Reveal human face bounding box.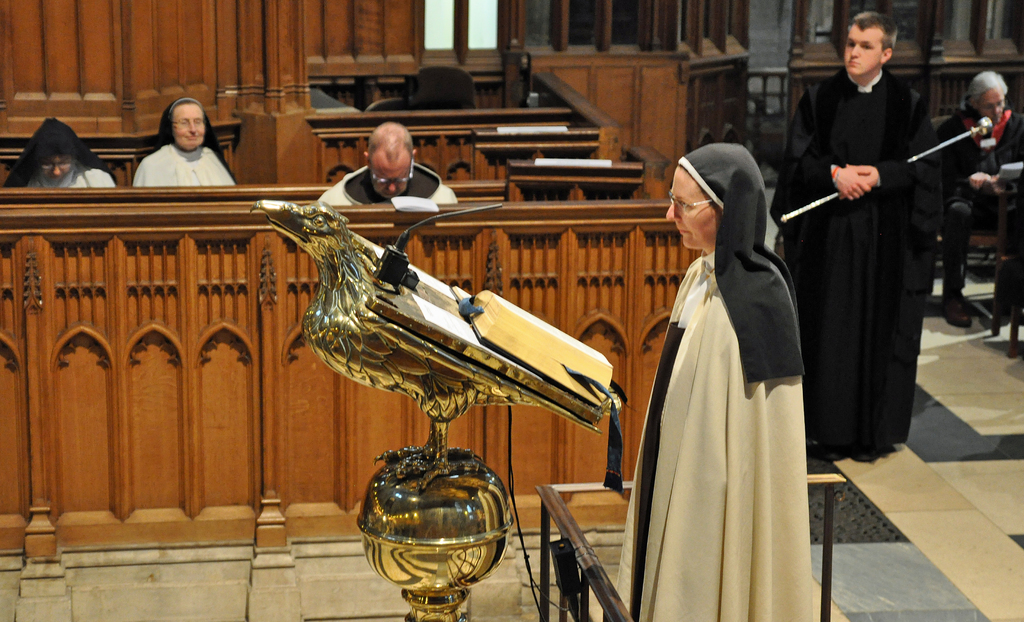
Revealed: {"left": 172, "top": 103, "right": 204, "bottom": 147}.
